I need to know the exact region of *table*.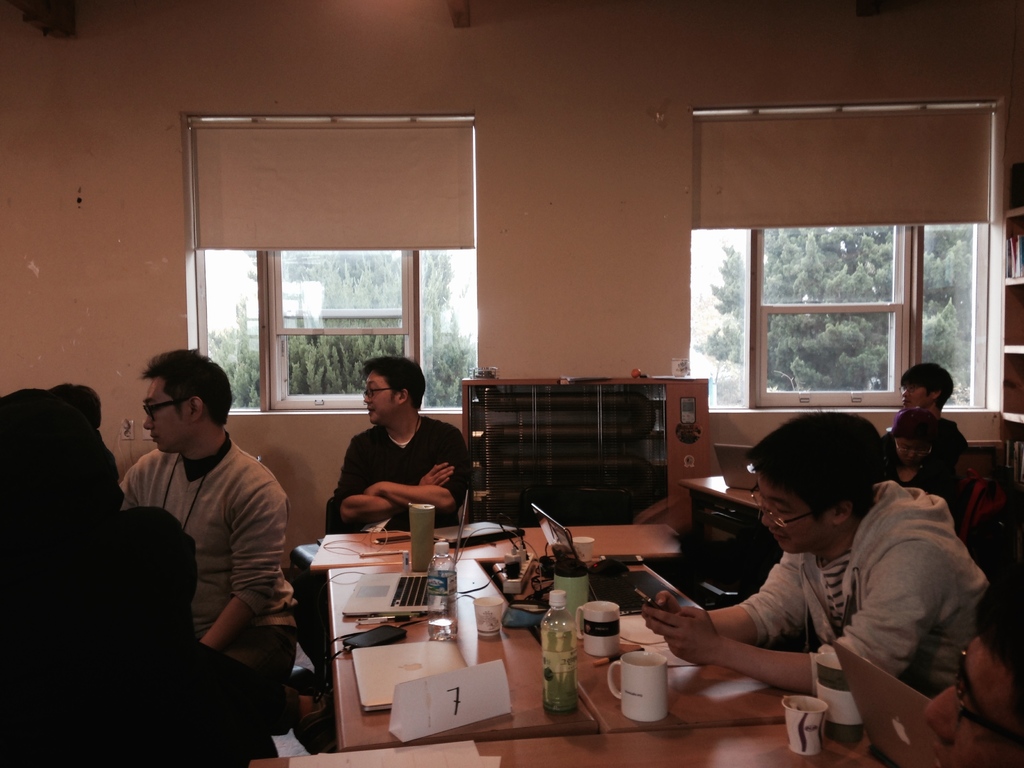
Region: left=246, top=728, right=887, bottom=767.
